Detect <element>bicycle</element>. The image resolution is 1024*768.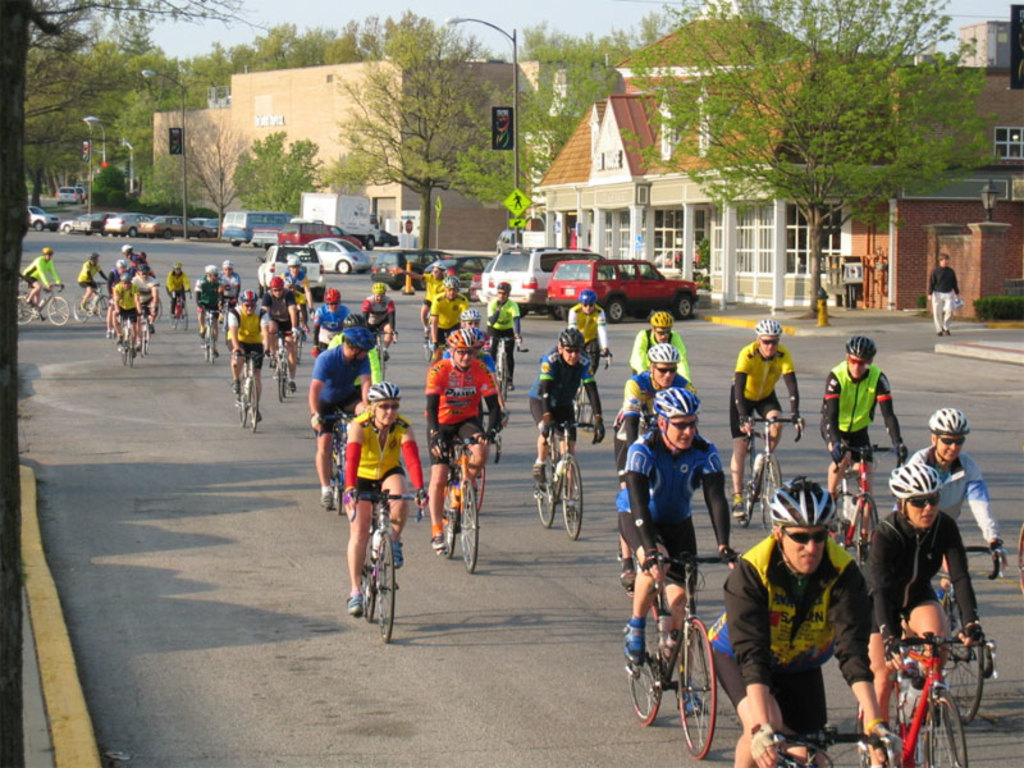
bbox(160, 287, 188, 326).
